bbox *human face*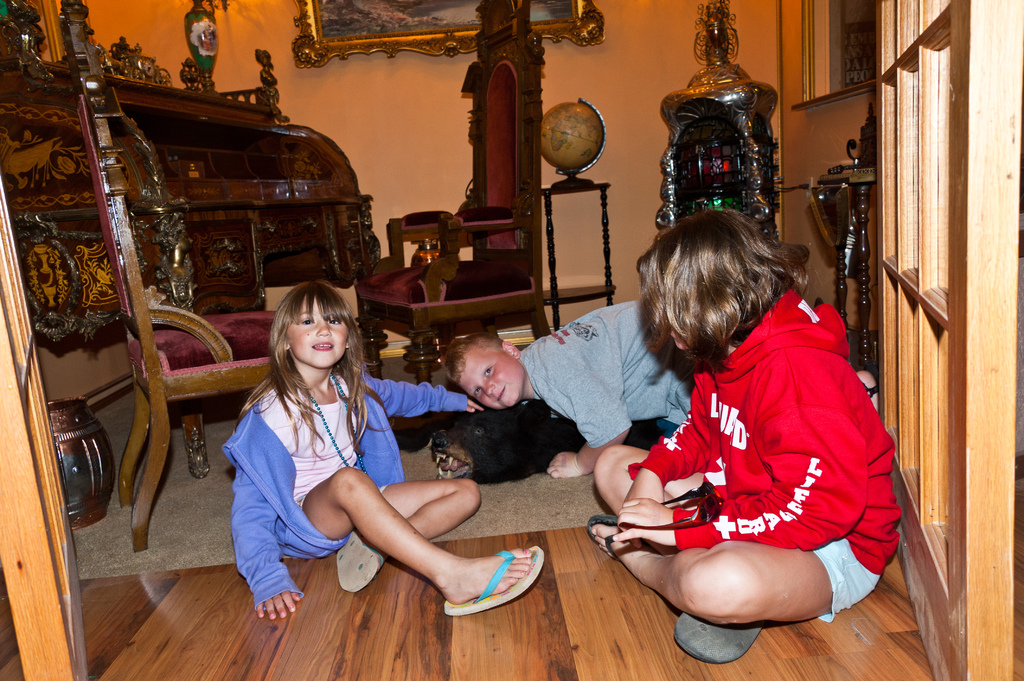
detection(285, 291, 351, 364)
